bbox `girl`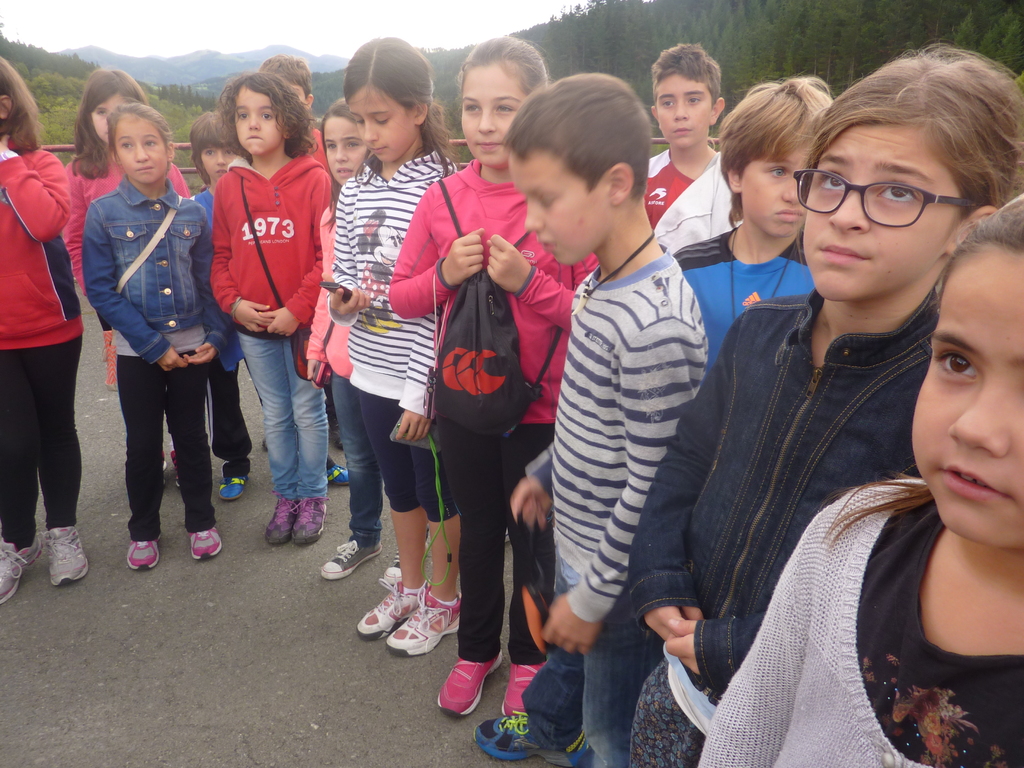
(79,99,230,572)
